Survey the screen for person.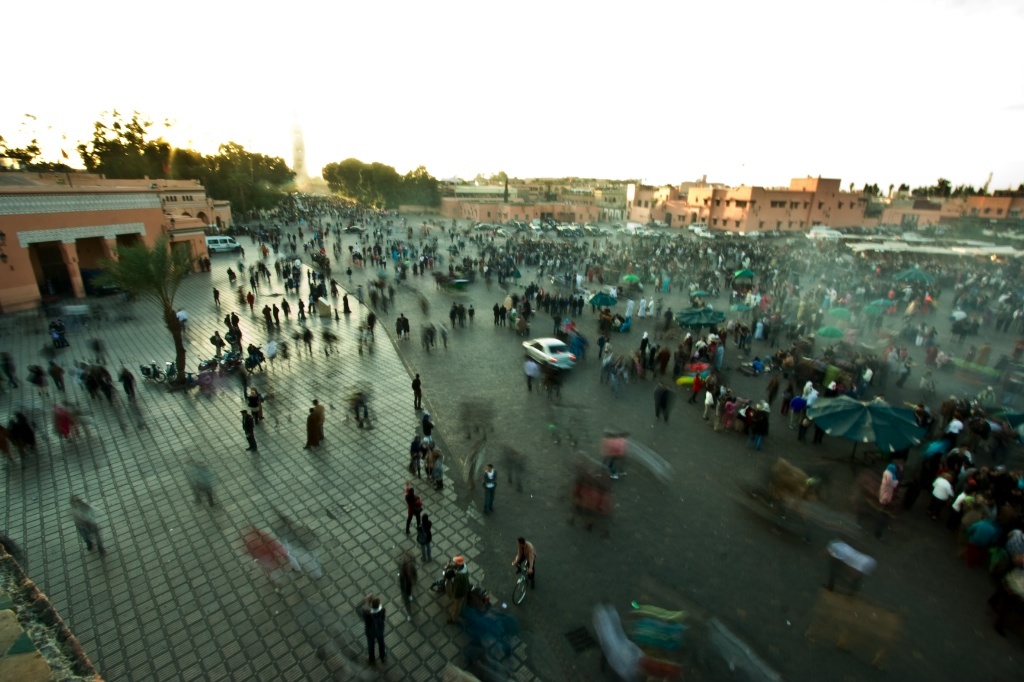
Survey found: detection(403, 479, 418, 538).
